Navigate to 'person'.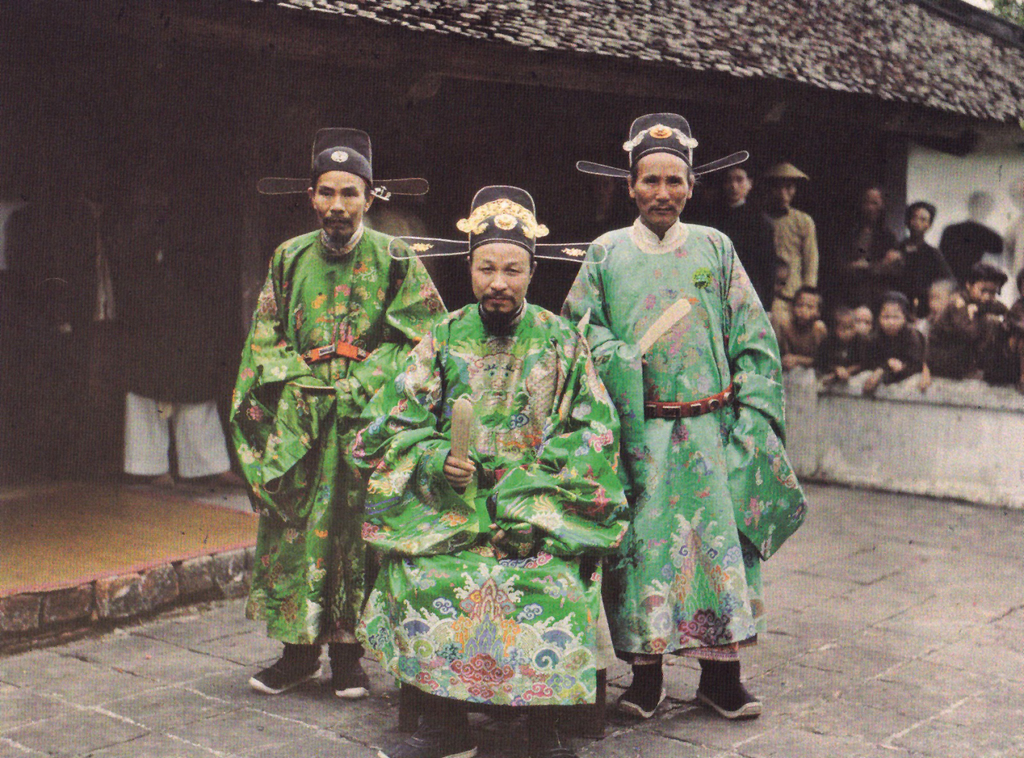
Navigation target: BBox(822, 300, 874, 375).
